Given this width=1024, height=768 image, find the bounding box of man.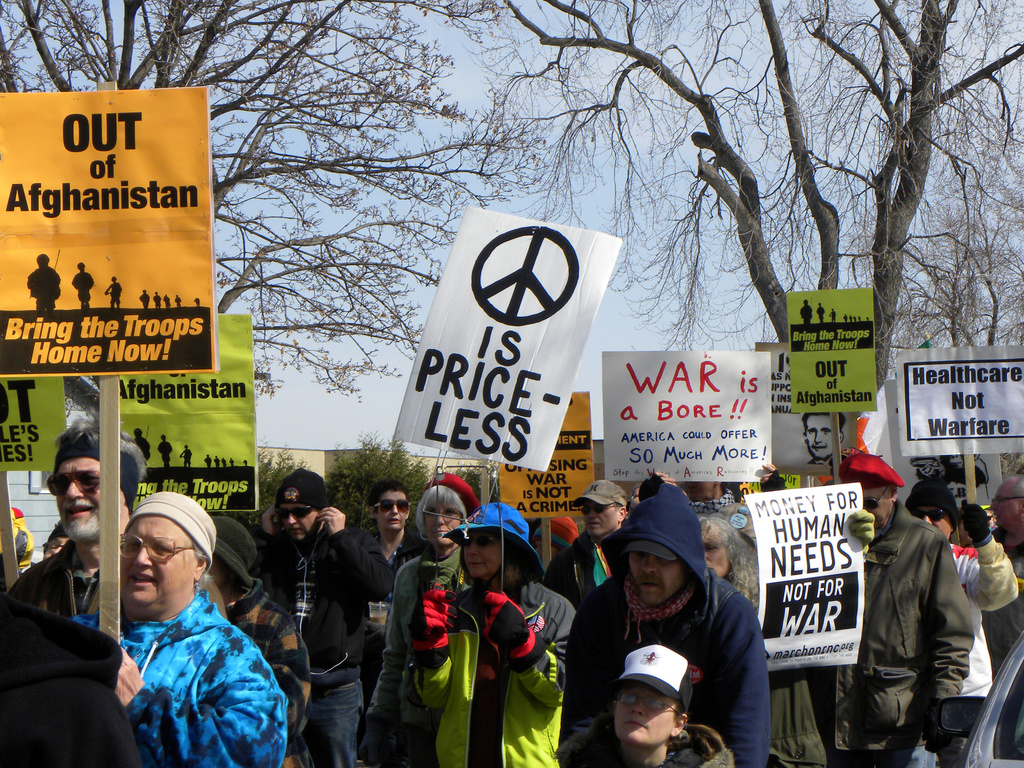
bbox(10, 421, 163, 654).
